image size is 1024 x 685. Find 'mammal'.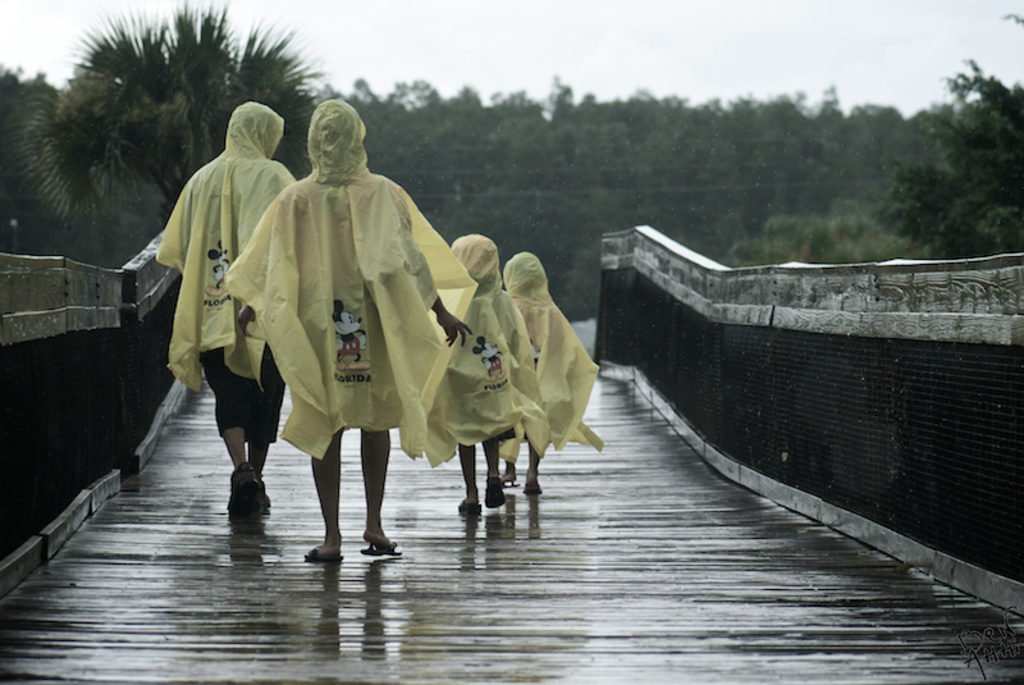
box(241, 152, 543, 594).
